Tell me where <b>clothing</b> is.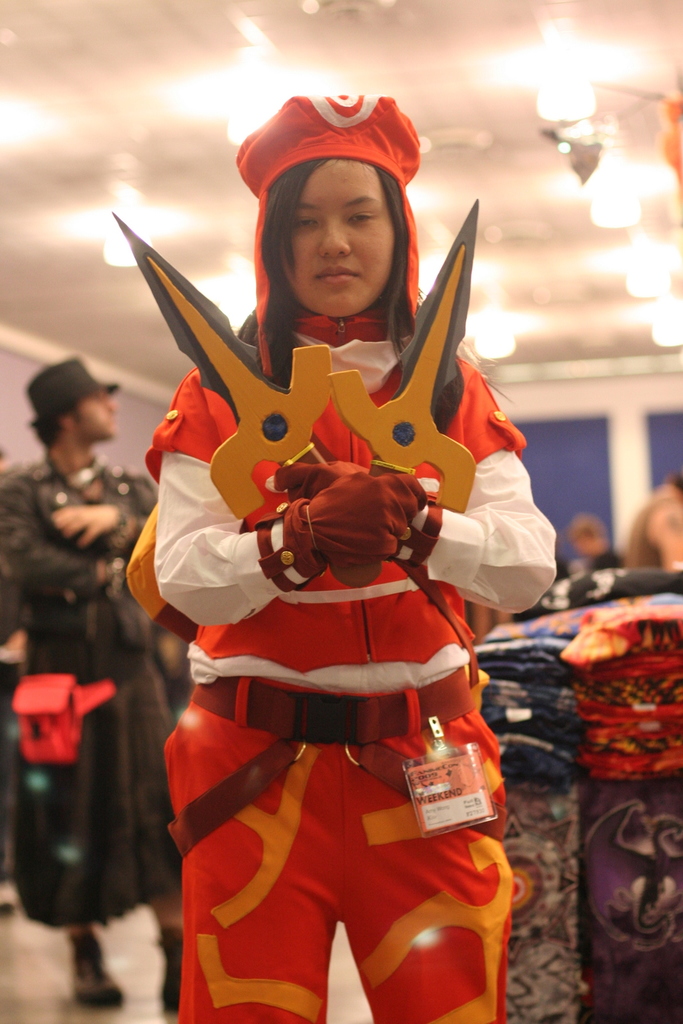
<b>clothing</b> is at (x1=469, y1=564, x2=682, y2=1023).
